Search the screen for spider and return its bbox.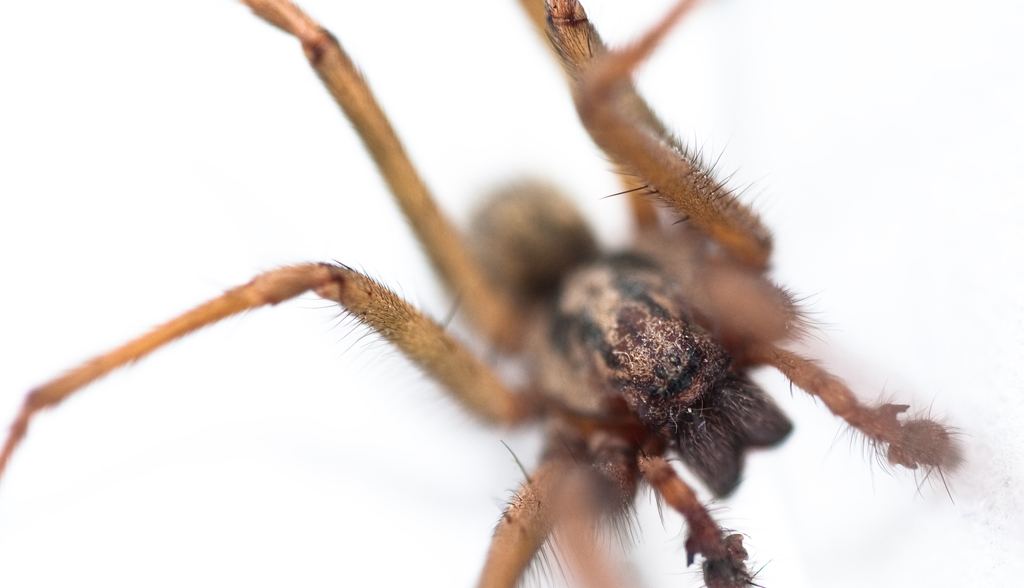
Found: x1=0 y1=0 x2=972 y2=587.
